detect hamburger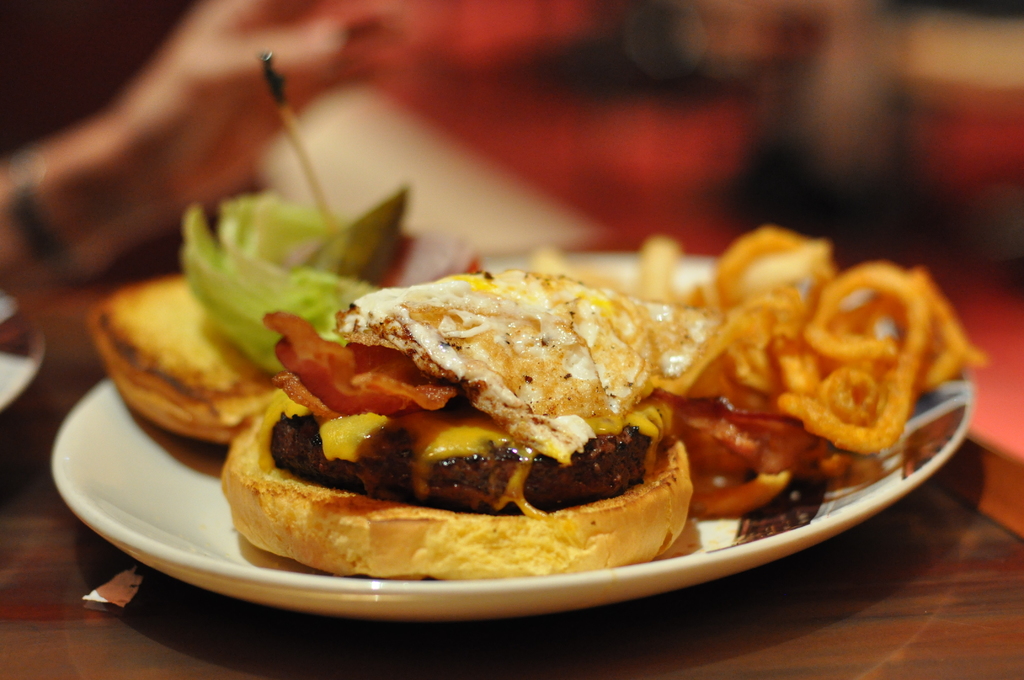
91, 186, 707, 585
